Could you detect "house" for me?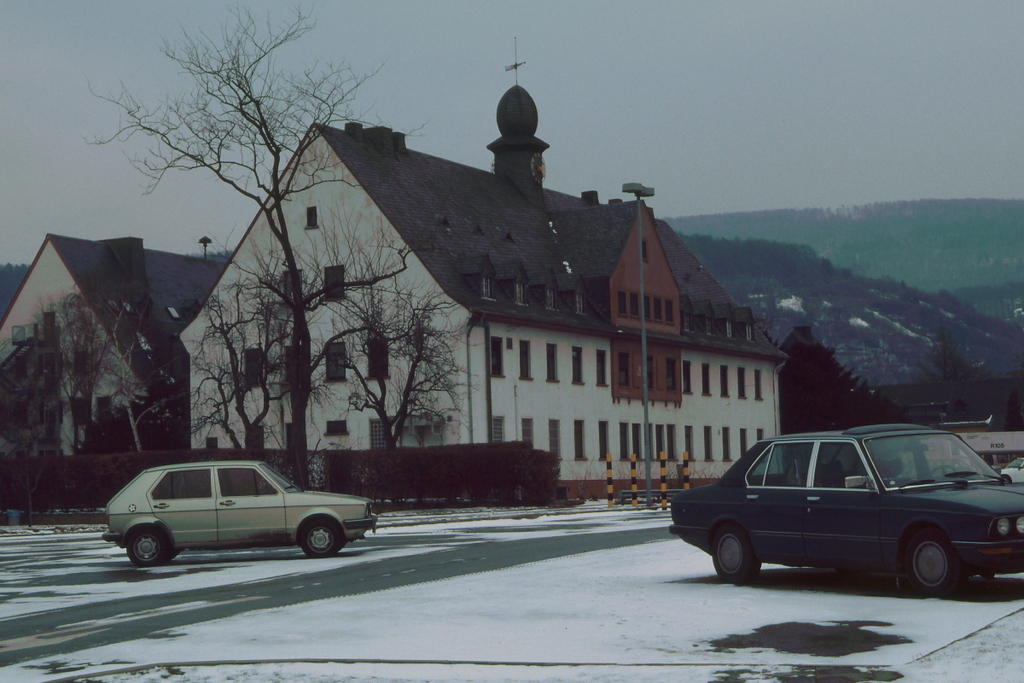
Detection result: rect(498, 188, 764, 483).
